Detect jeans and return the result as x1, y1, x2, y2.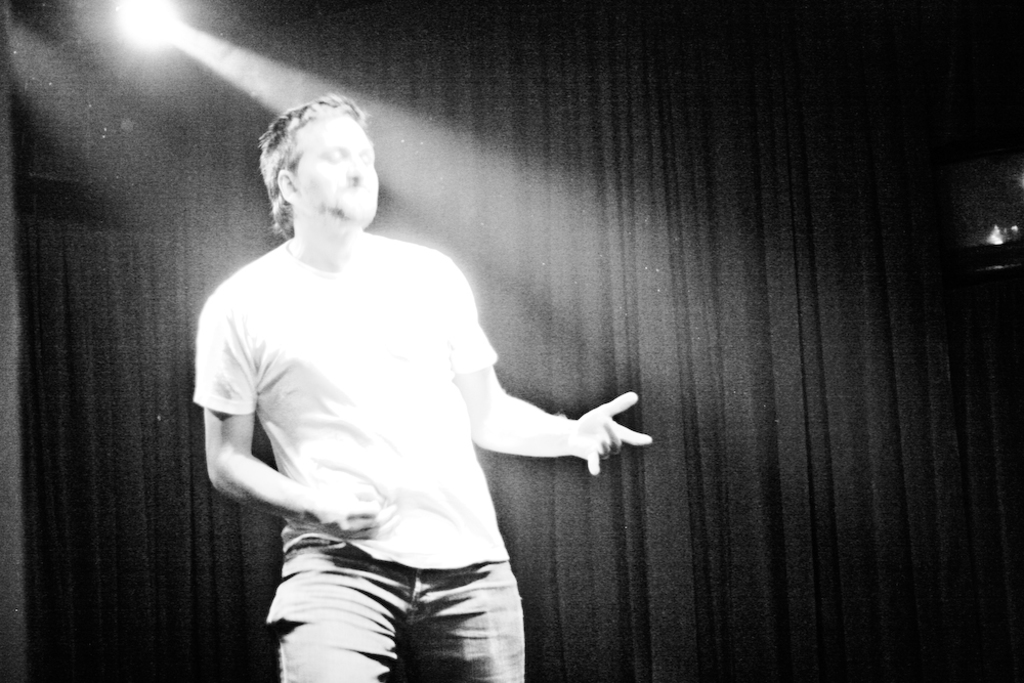
256, 537, 541, 661.
